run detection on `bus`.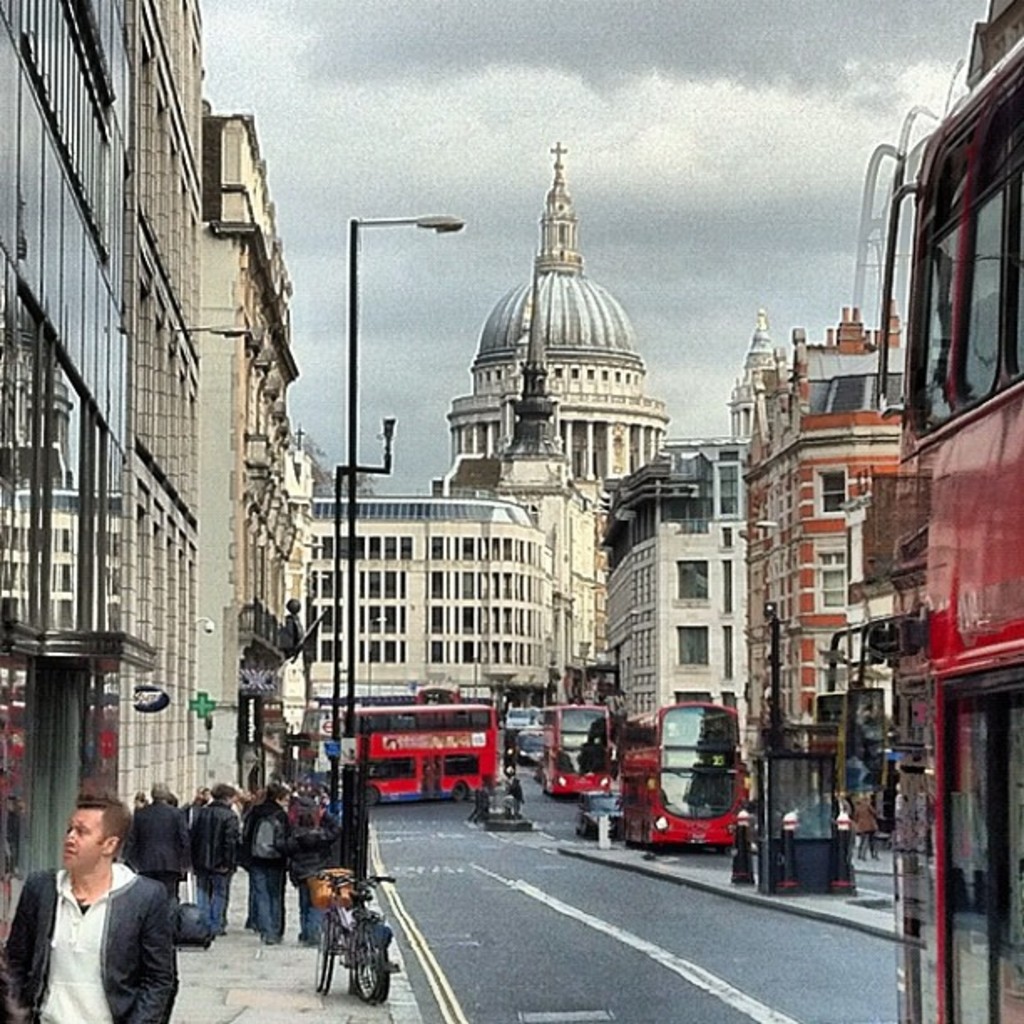
Result: <box>345,703,504,805</box>.
